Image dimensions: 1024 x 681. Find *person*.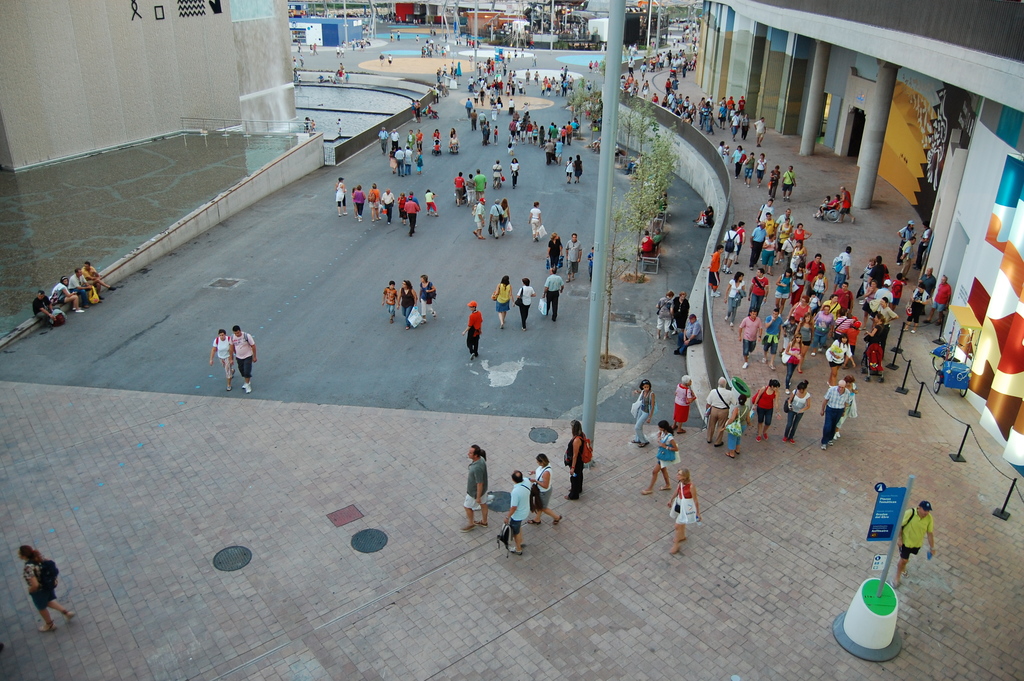
bbox(473, 92, 479, 104).
